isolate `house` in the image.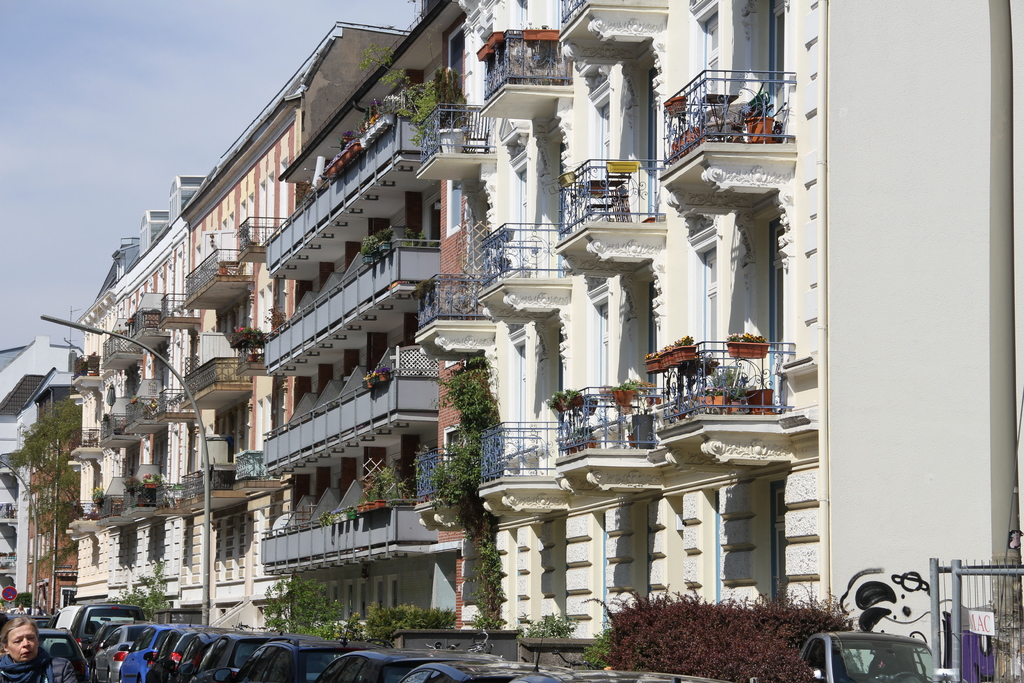
Isolated region: rect(96, 172, 207, 628).
